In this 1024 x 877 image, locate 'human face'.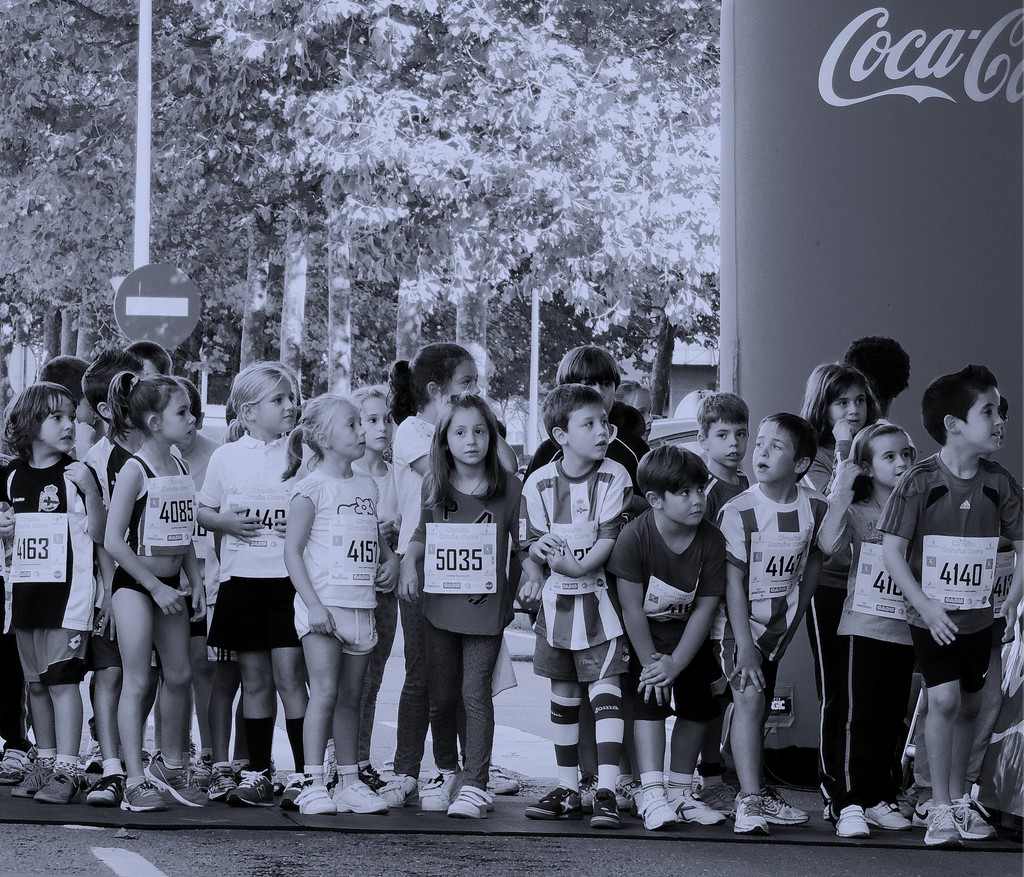
Bounding box: 659, 484, 710, 525.
